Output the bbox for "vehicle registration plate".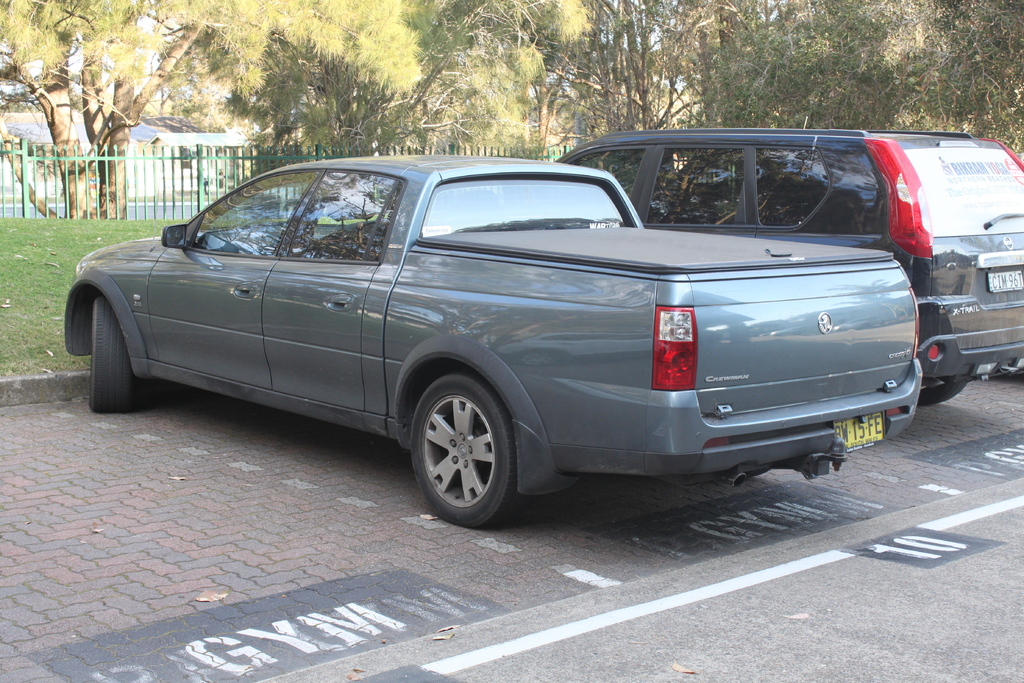
x1=829, y1=413, x2=886, y2=451.
